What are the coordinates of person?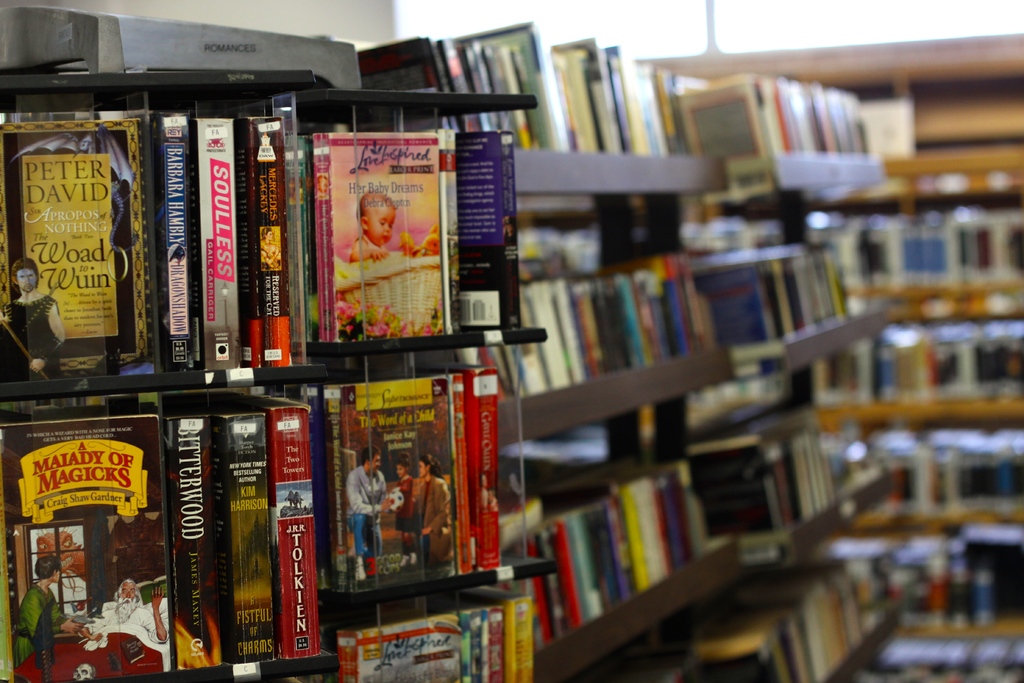
(390, 462, 410, 532).
